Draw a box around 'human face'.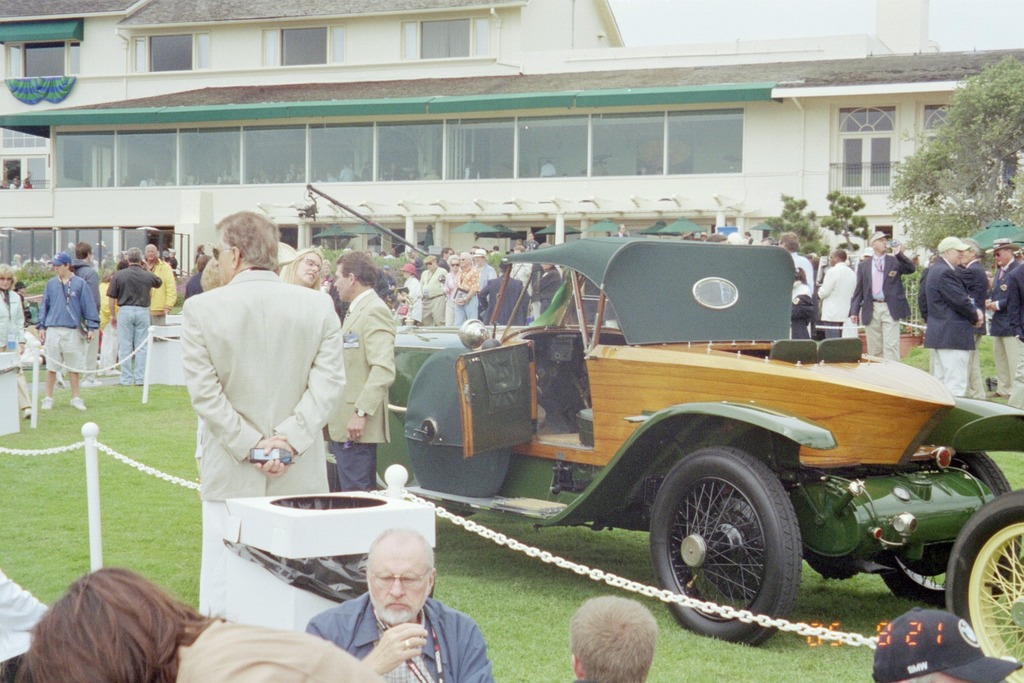
bbox=[945, 246, 963, 262].
